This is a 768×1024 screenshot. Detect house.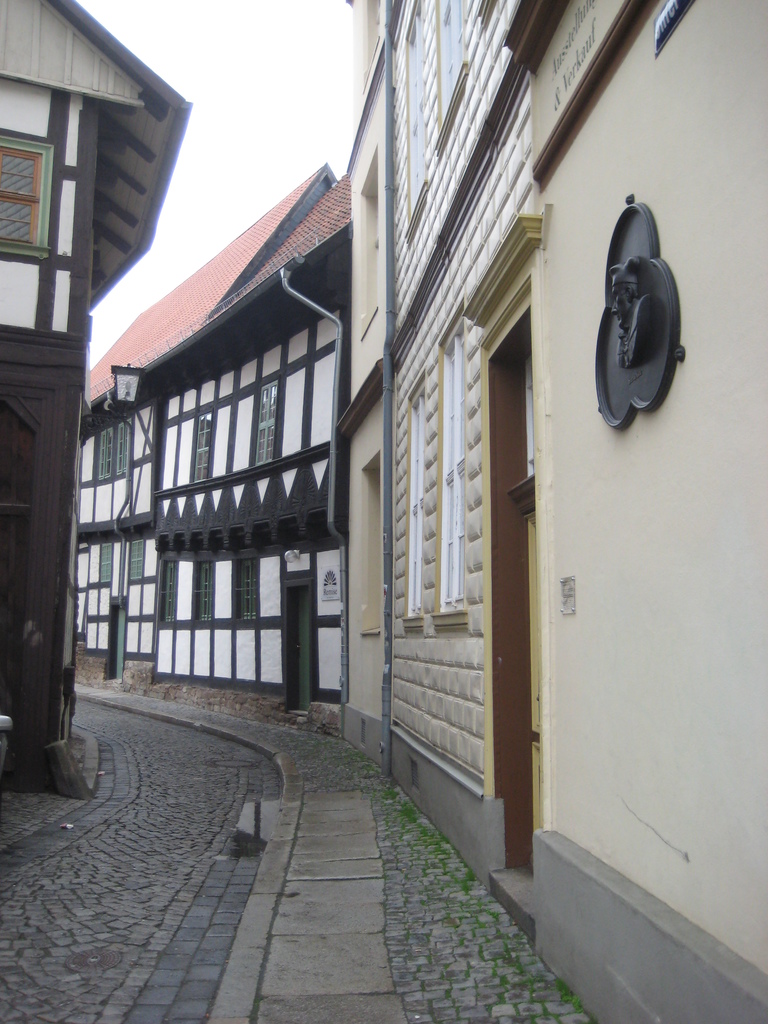
[0, 0, 202, 799].
